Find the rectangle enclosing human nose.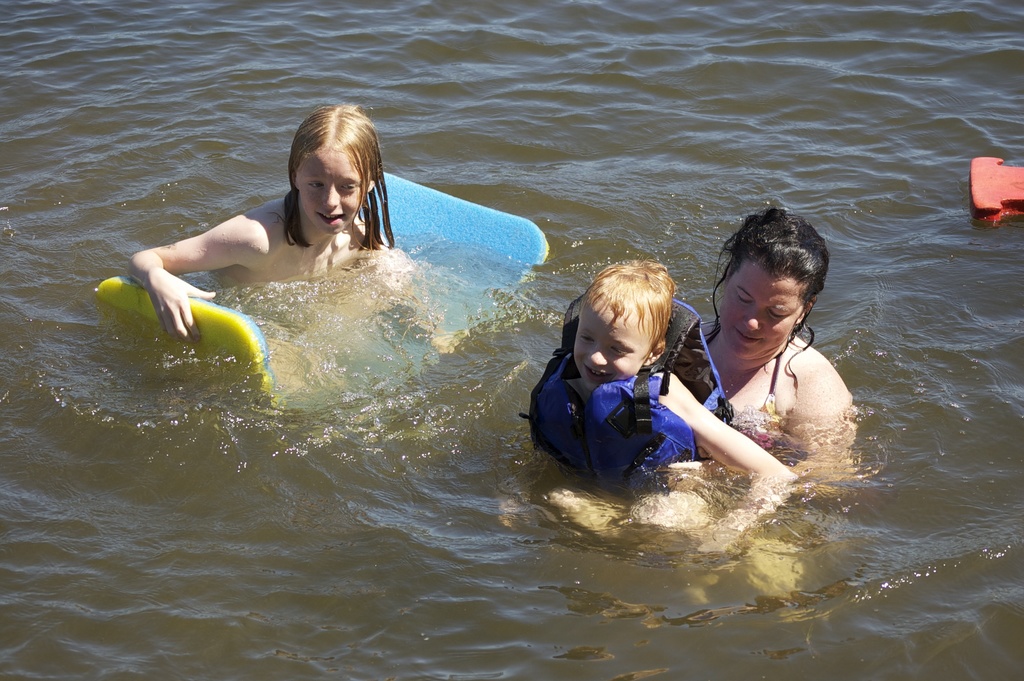
l=322, t=184, r=340, b=209.
